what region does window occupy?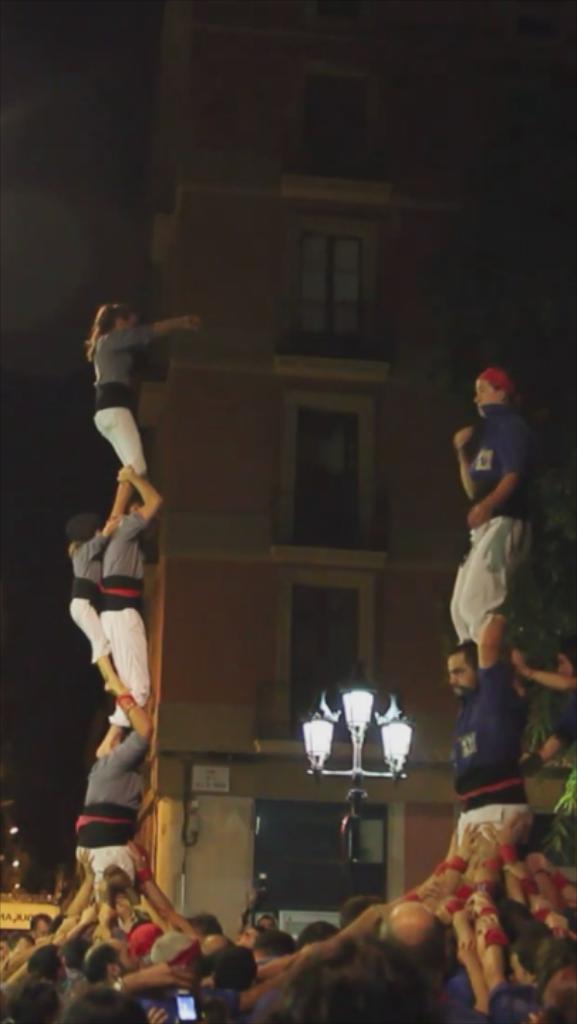
296 592 355 735.
